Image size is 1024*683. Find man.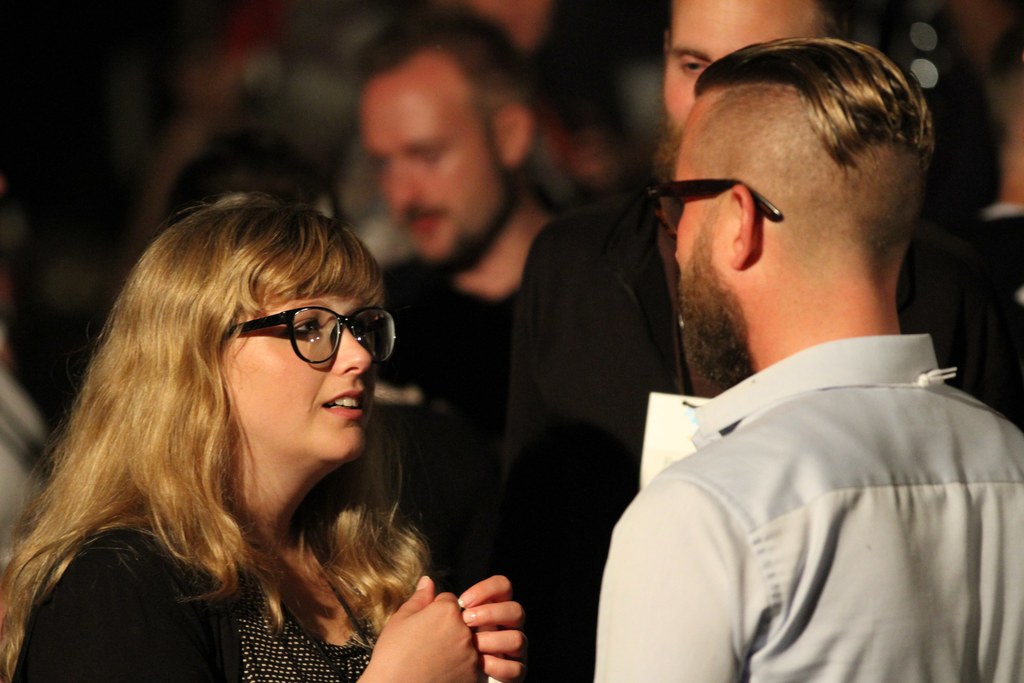
(left=502, top=0, right=1023, bottom=682).
